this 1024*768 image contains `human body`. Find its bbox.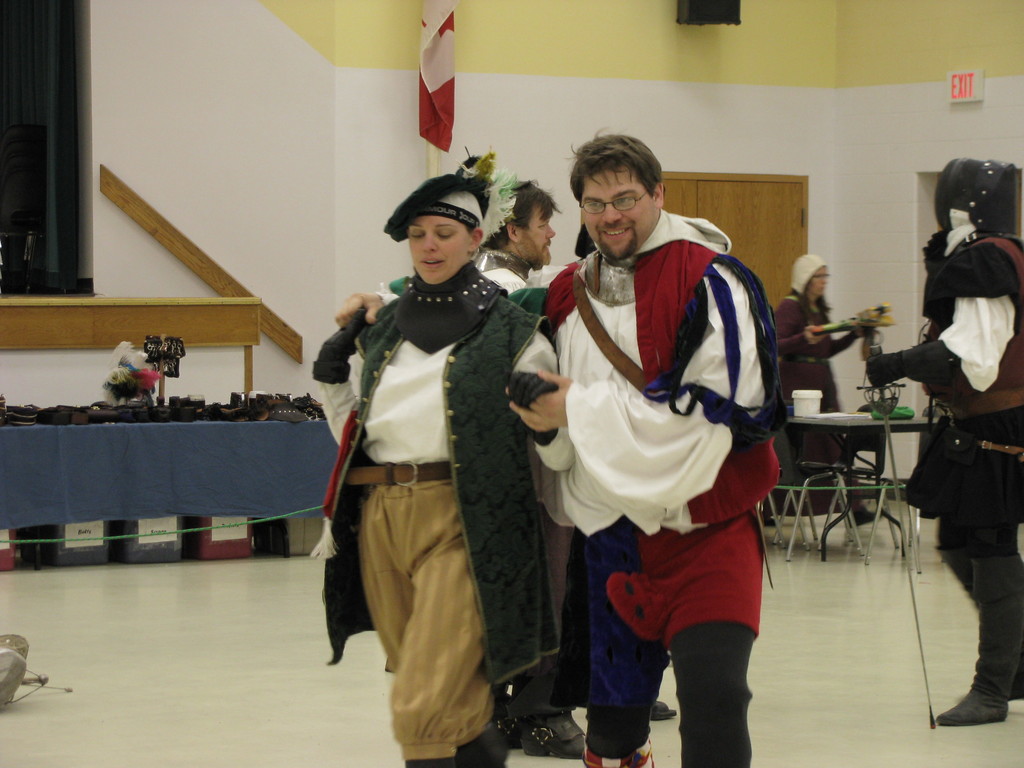
858:158:1019:723.
